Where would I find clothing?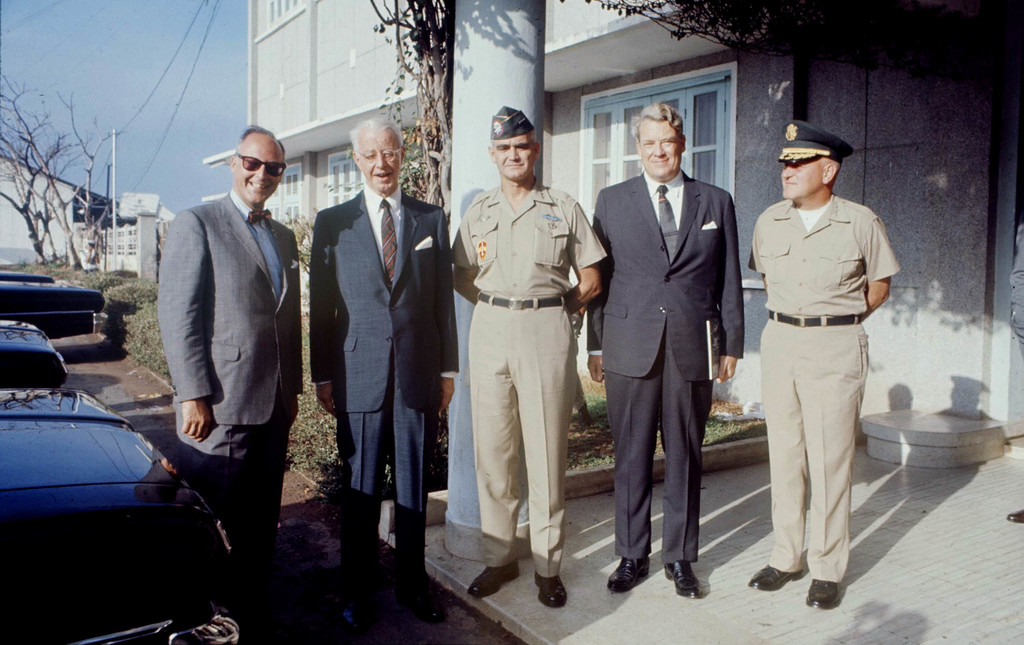
At crop(436, 178, 614, 596).
